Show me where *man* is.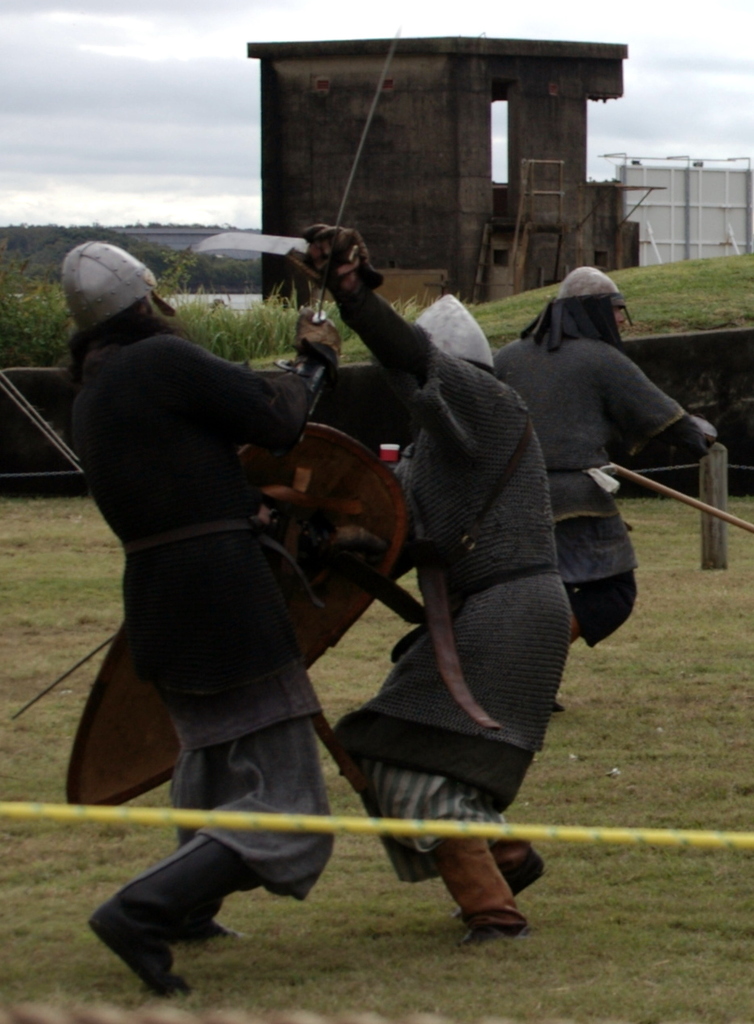
*man* is at detection(249, 225, 605, 941).
